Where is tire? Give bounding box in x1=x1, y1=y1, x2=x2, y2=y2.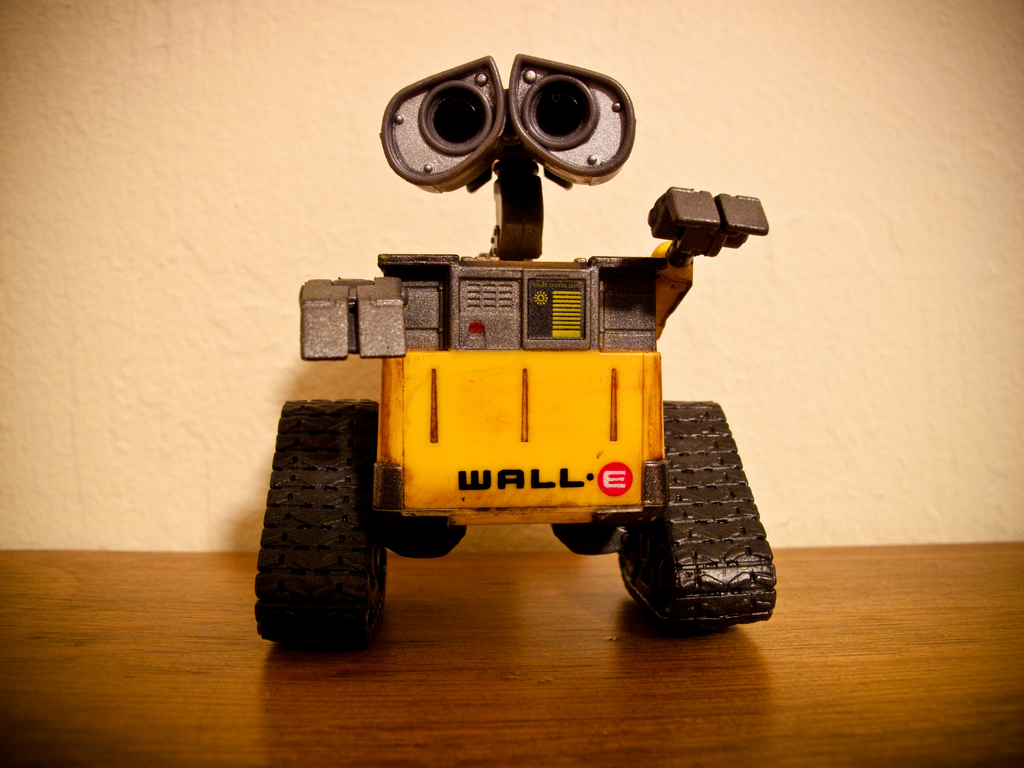
x1=256, y1=399, x2=385, y2=648.
